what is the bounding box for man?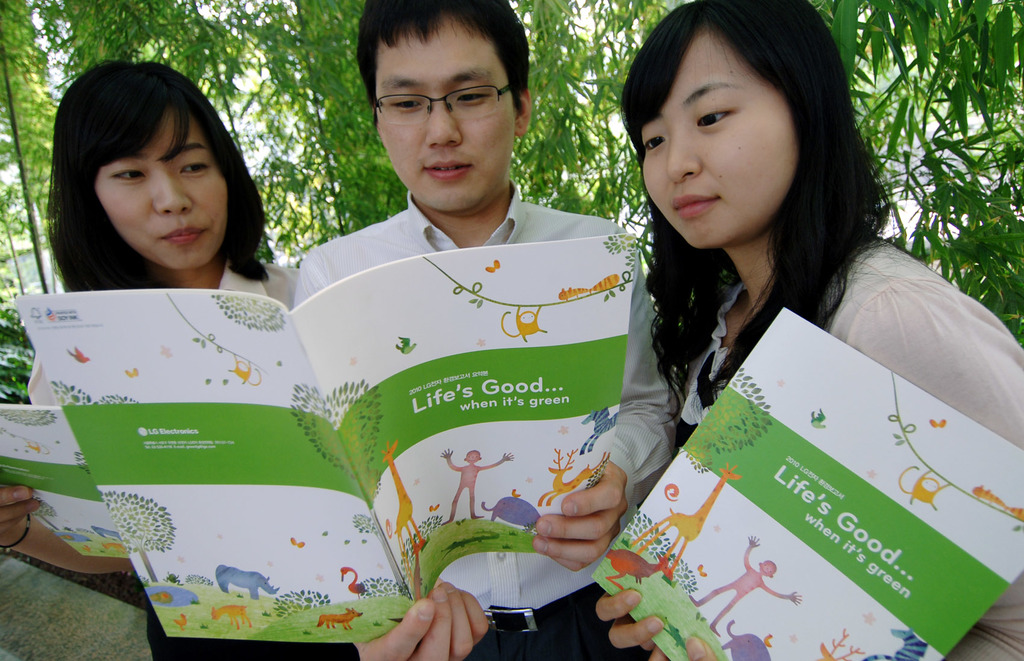
163:26:682:627.
